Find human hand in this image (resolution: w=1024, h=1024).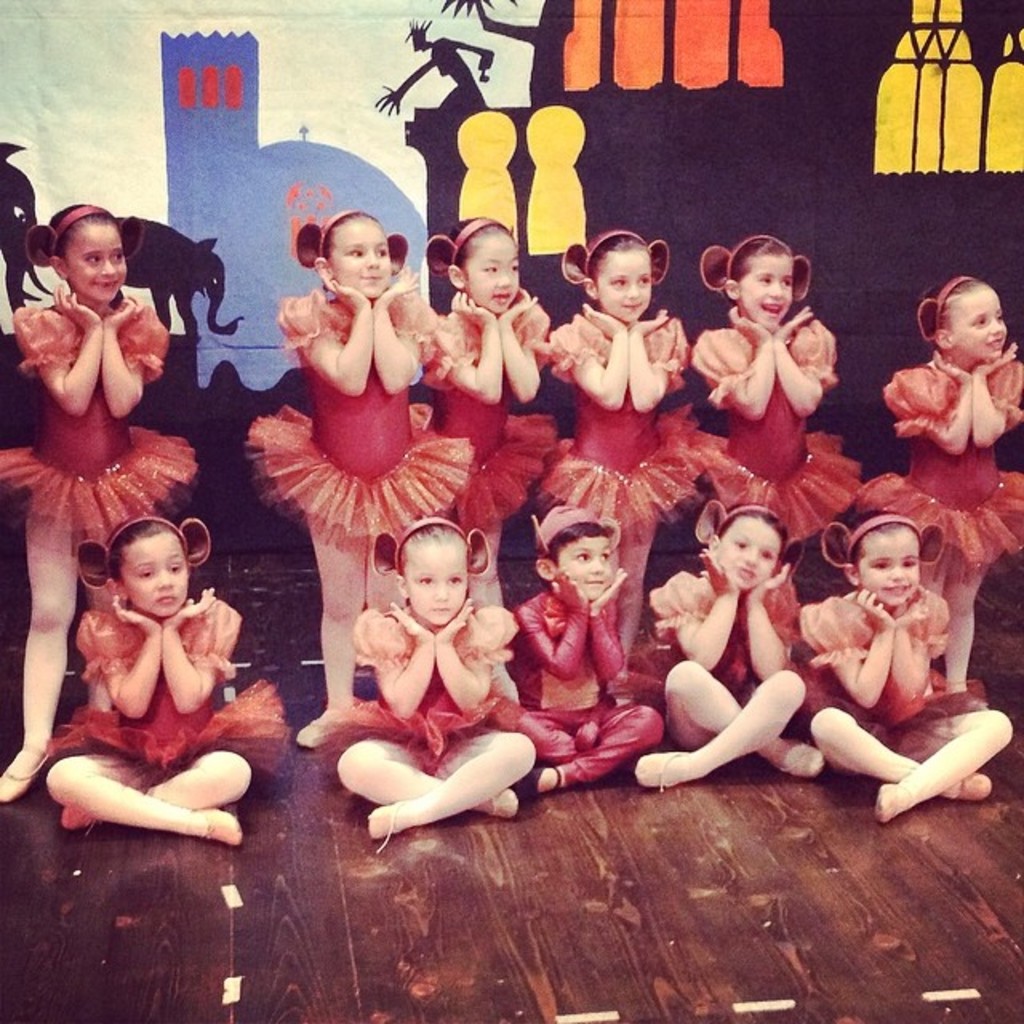
x1=387, y1=598, x2=437, y2=643.
